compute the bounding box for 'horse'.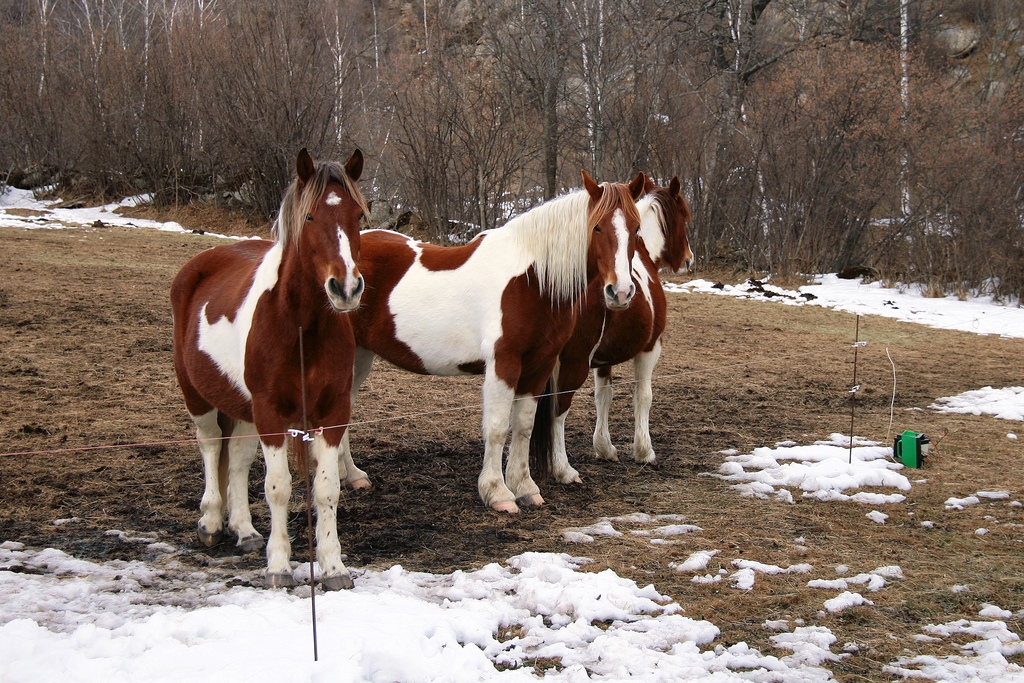
bbox(593, 172, 698, 468).
